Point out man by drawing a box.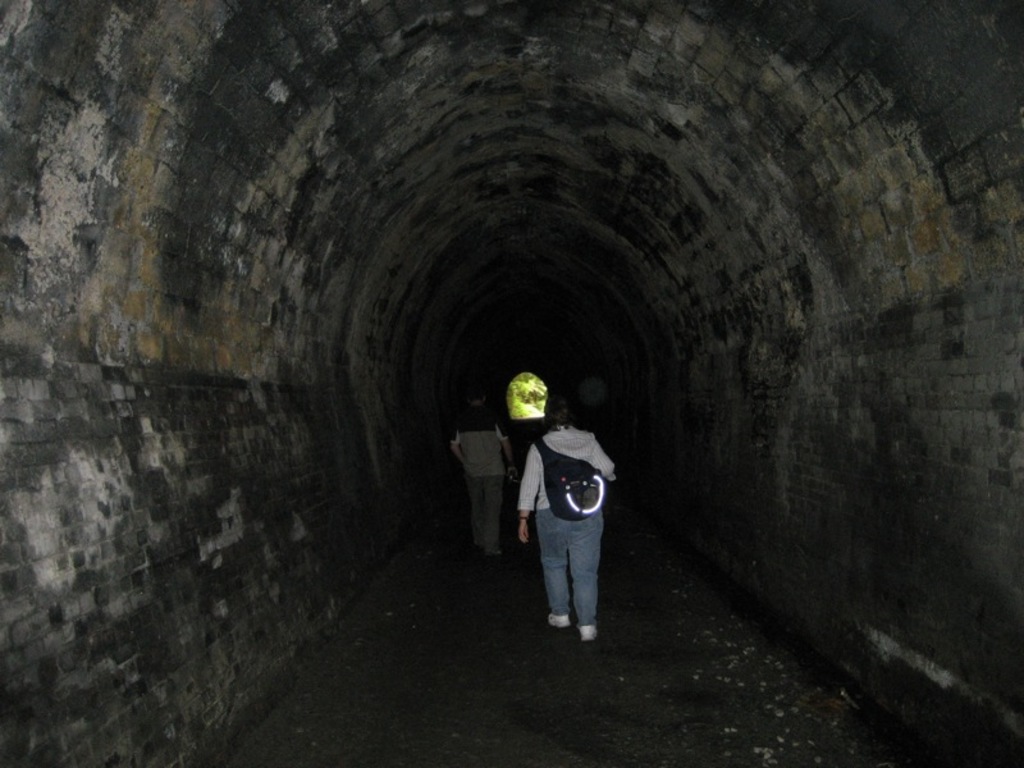
Rect(511, 388, 623, 649).
